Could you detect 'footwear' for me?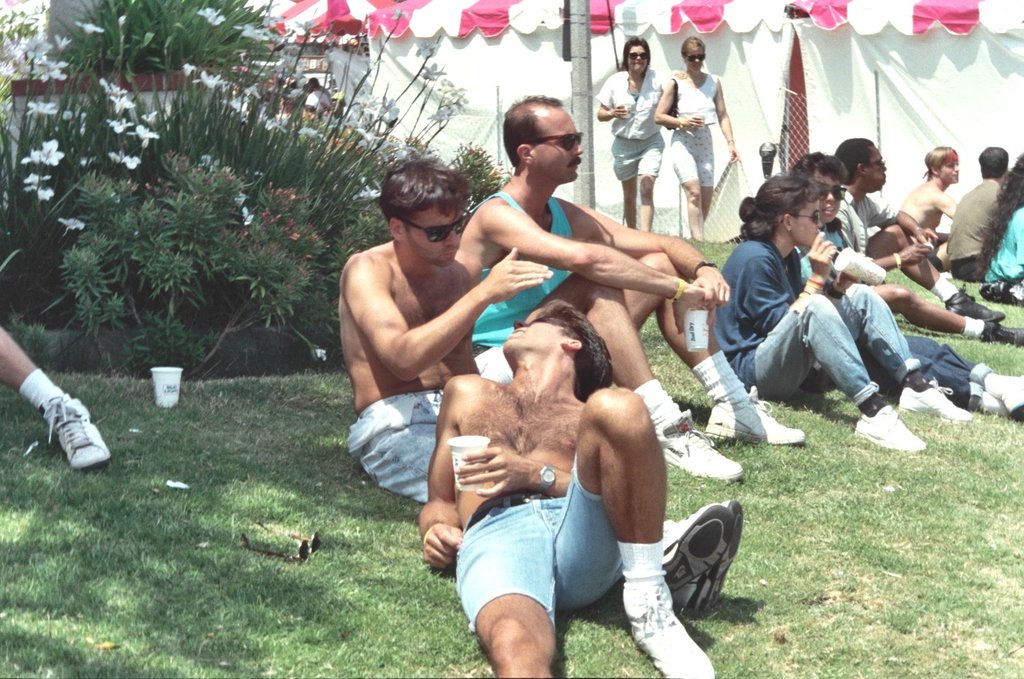
Detection result: [985, 371, 1023, 414].
